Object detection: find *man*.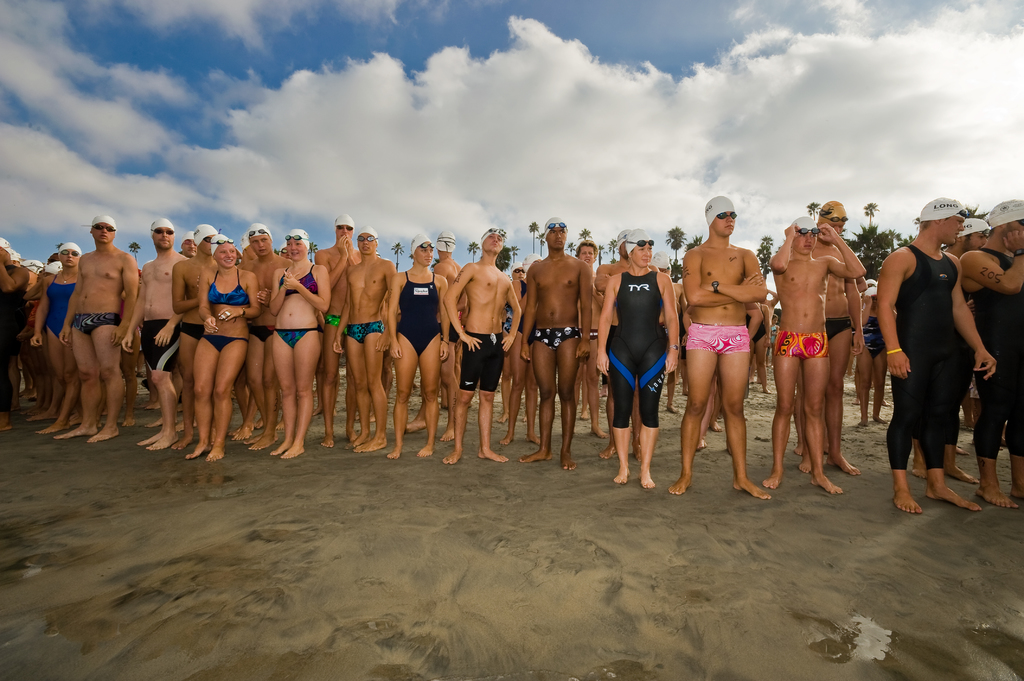
<region>768, 215, 868, 492</region>.
